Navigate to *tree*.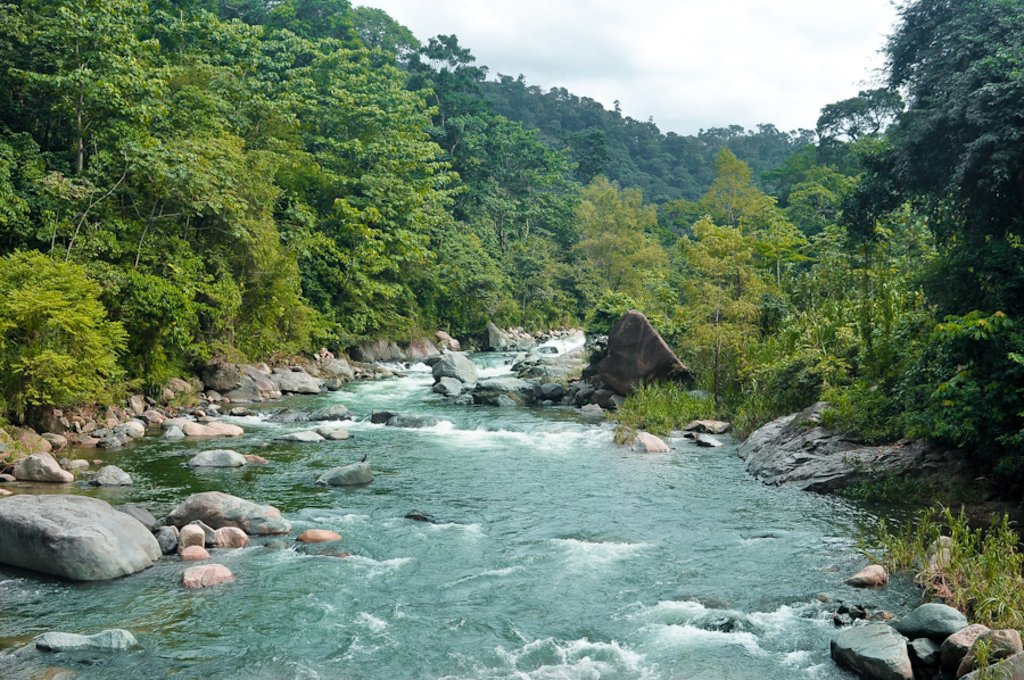
Navigation target: [left=423, top=107, right=573, bottom=248].
